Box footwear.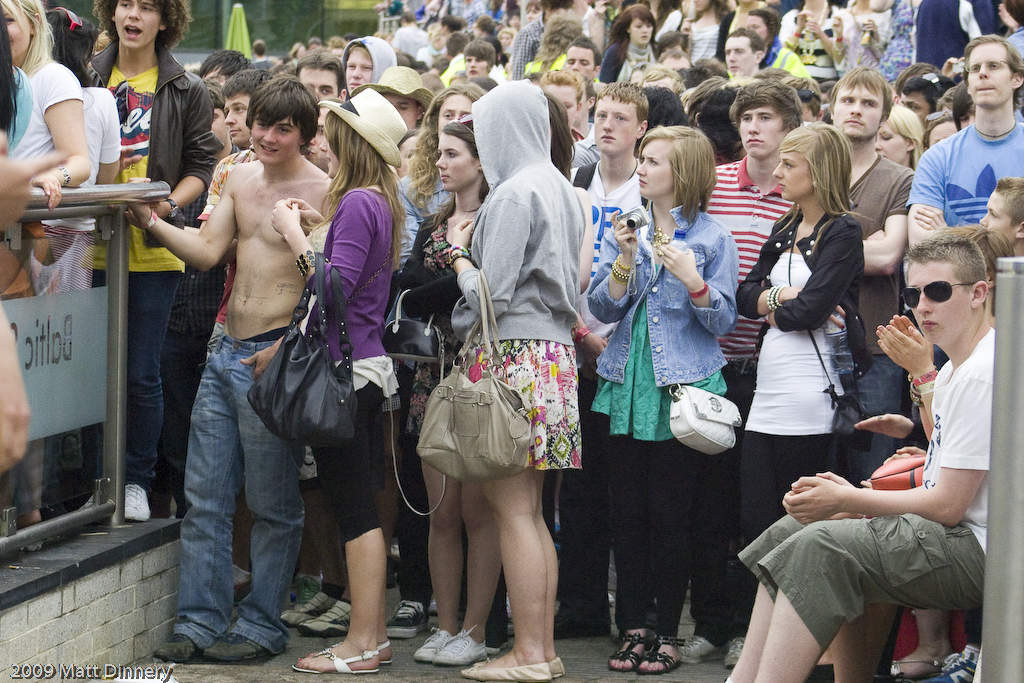
region(636, 631, 690, 673).
